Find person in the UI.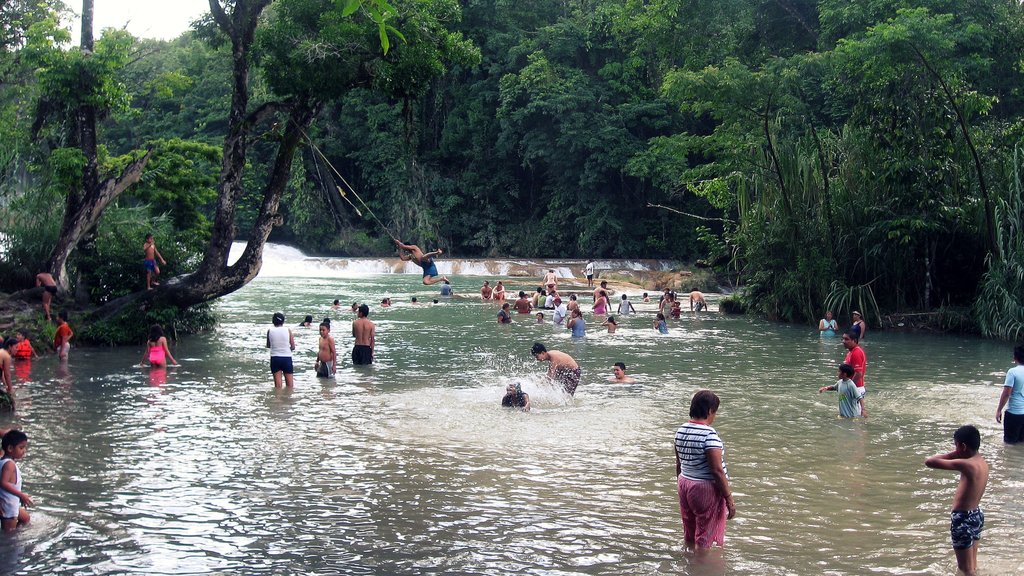
UI element at x1=614 y1=293 x2=636 y2=316.
